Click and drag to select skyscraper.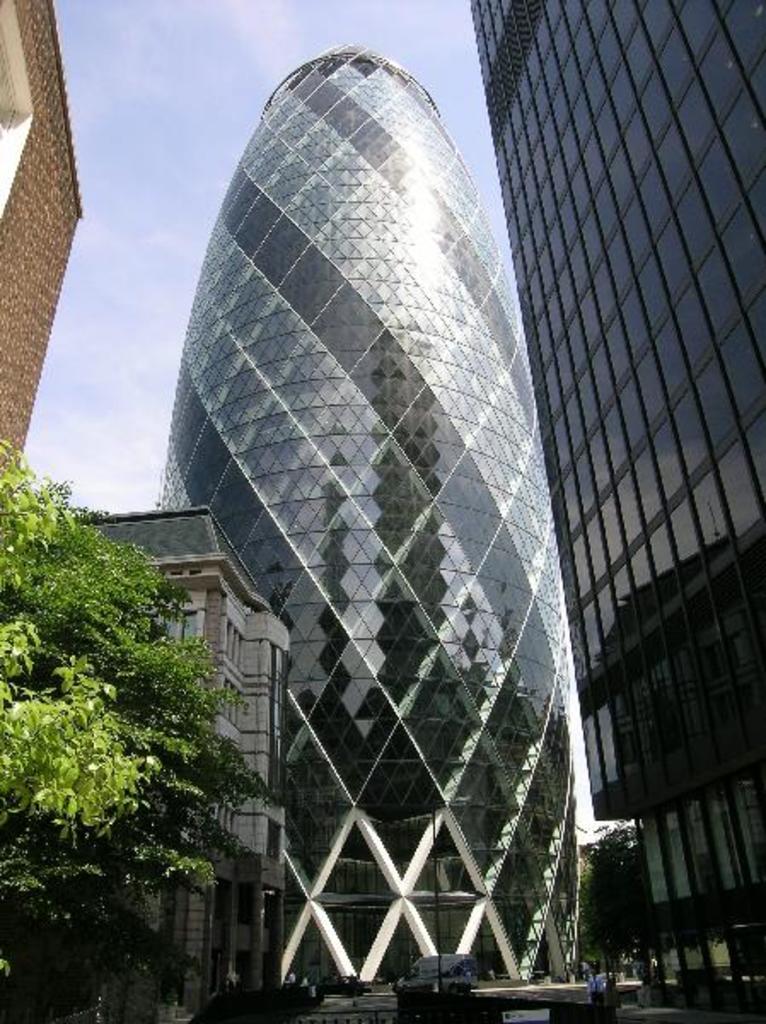
Selection: 457, 0, 764, 1022.
